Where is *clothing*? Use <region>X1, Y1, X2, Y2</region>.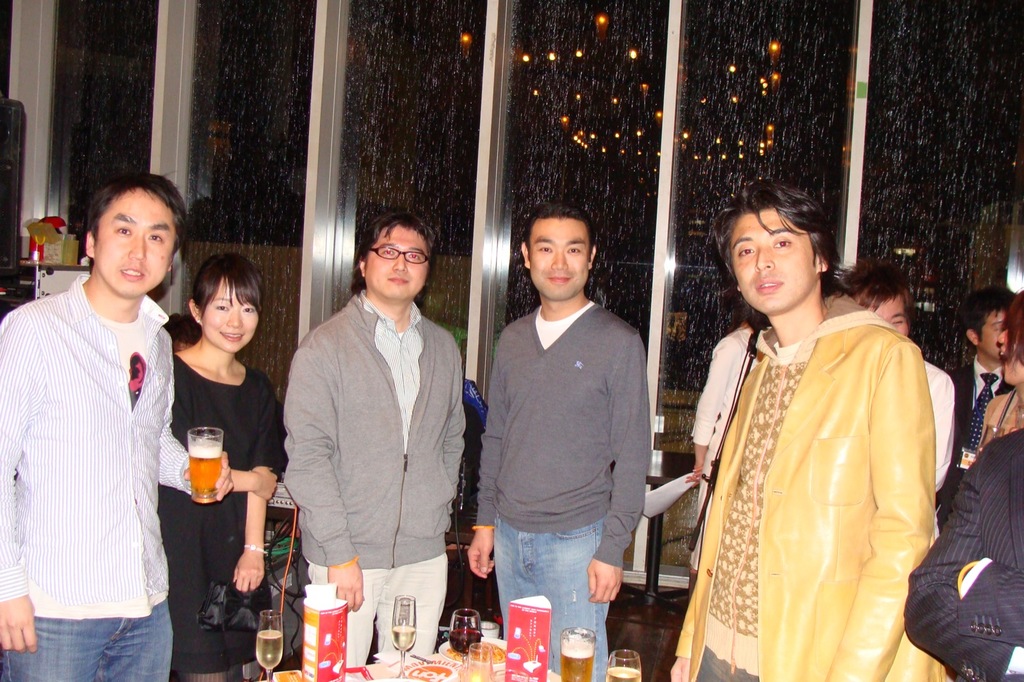
<region>474, 301, 646, 680</region>.
